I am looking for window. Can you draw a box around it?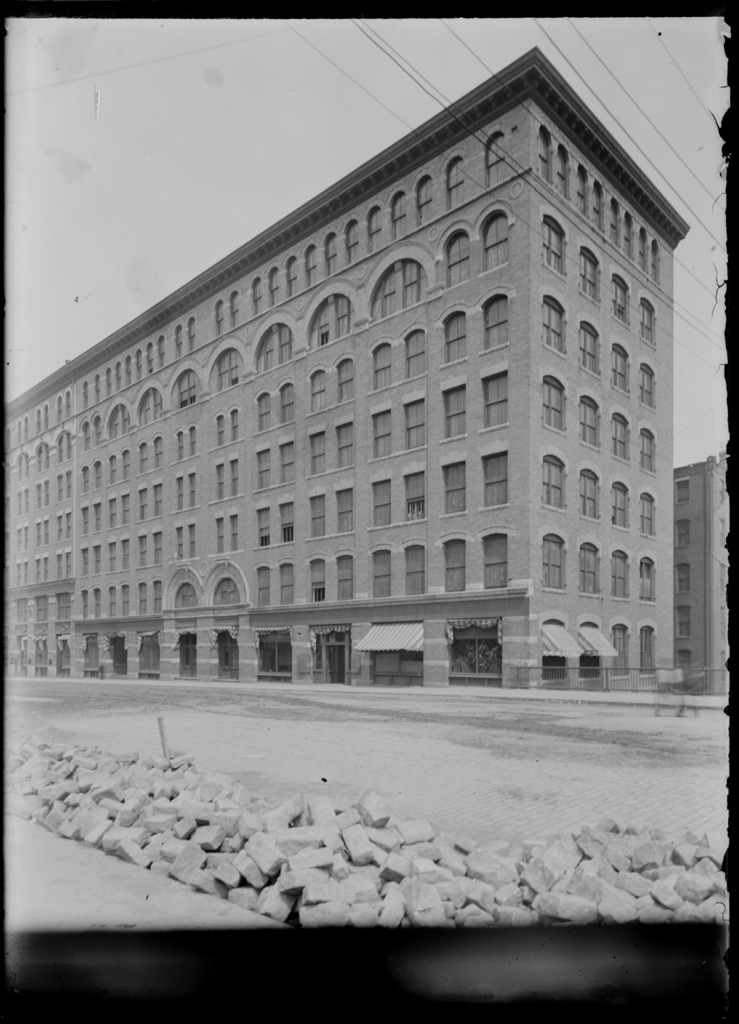
Sure, the bounding box is 590 188 602 228.
